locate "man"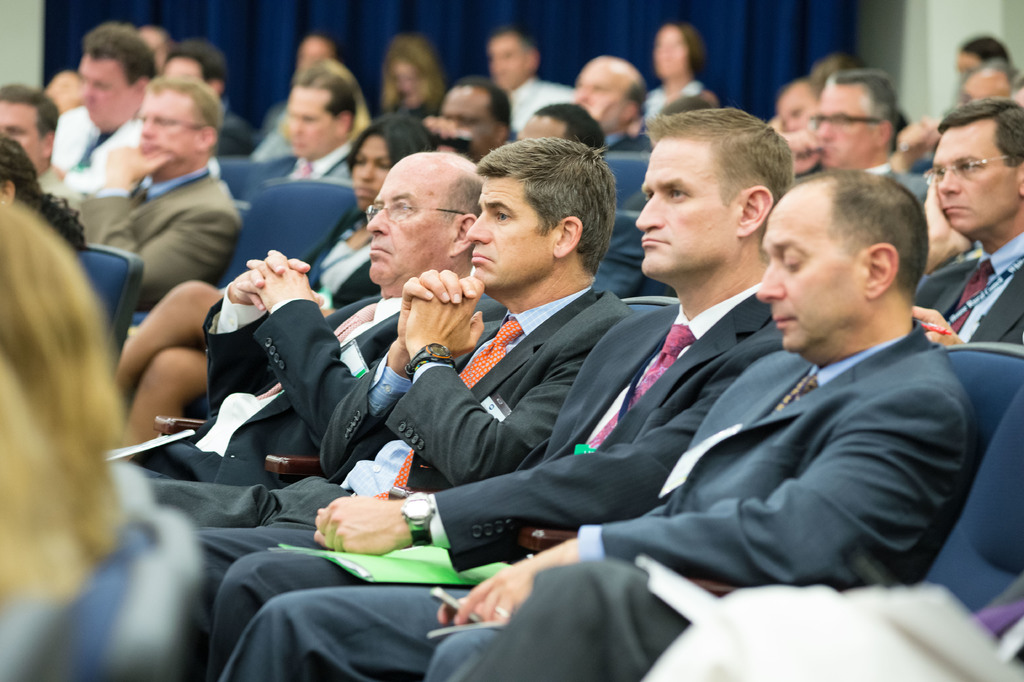
490, 28, 570, 131
